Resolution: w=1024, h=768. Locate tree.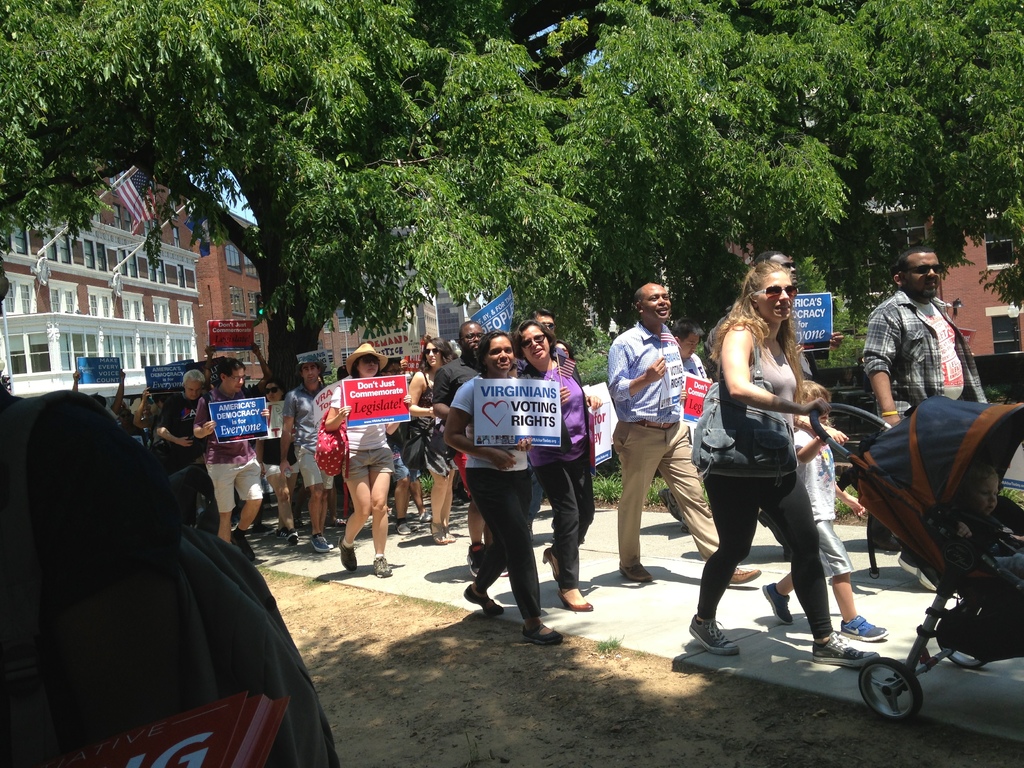
select_region(50, 39, 557, 360).
